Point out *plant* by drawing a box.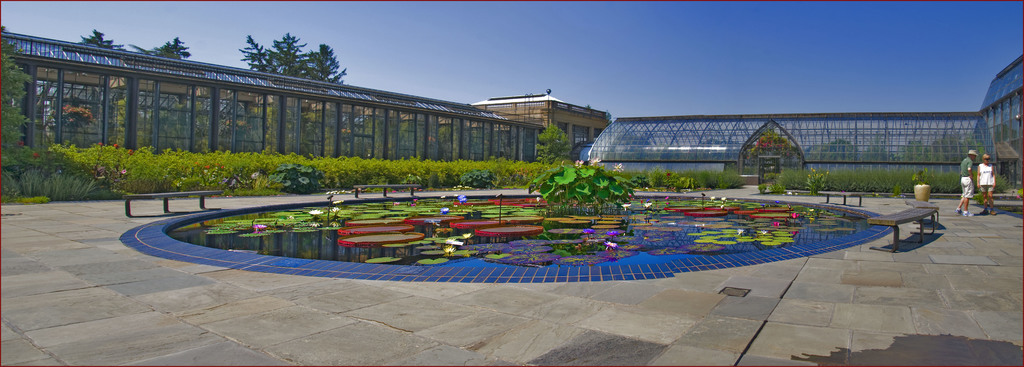
Rect(806, 170, 828, 192).
